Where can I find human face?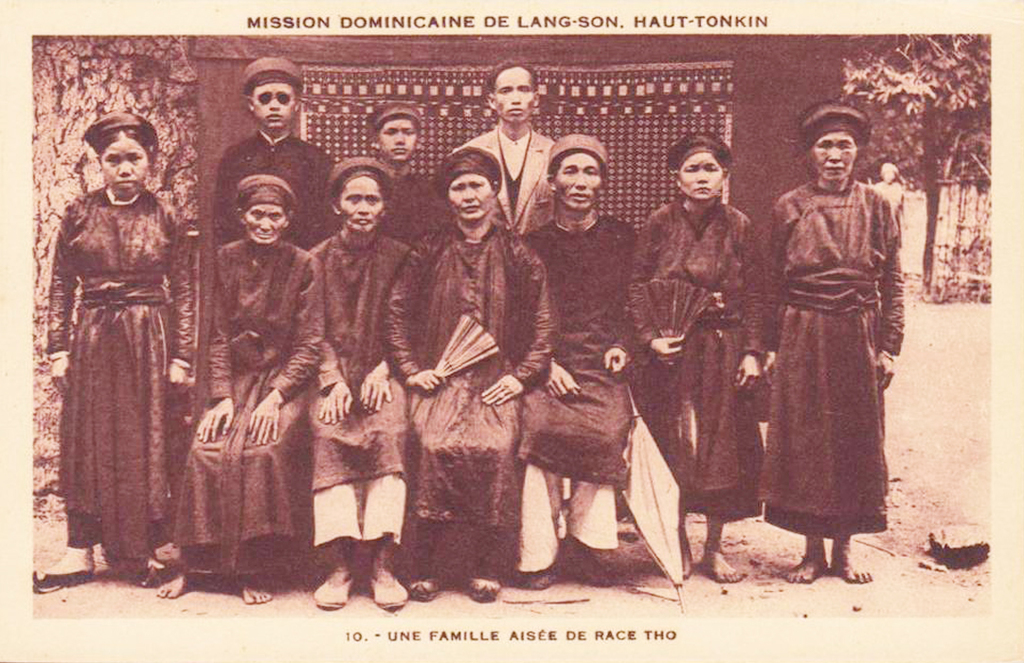
You can find it at BBox(382, 120, 417, 162).
